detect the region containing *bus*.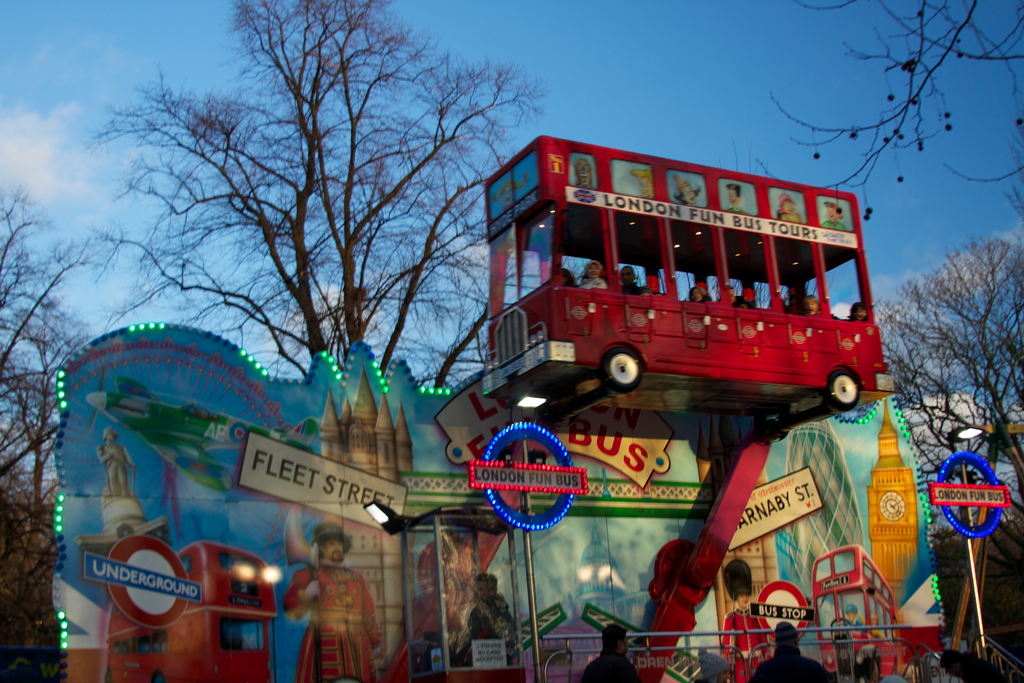
(left=483, top=134, right=893, bottom=443).
